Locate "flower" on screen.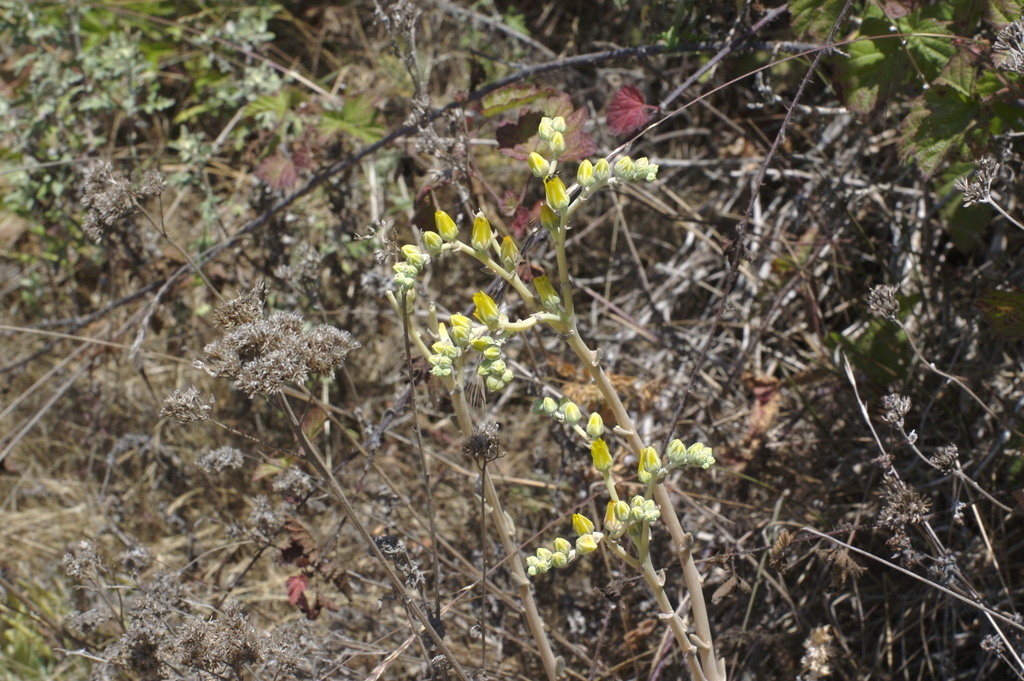
On screen at bbox(536, 201, 556, 228).
